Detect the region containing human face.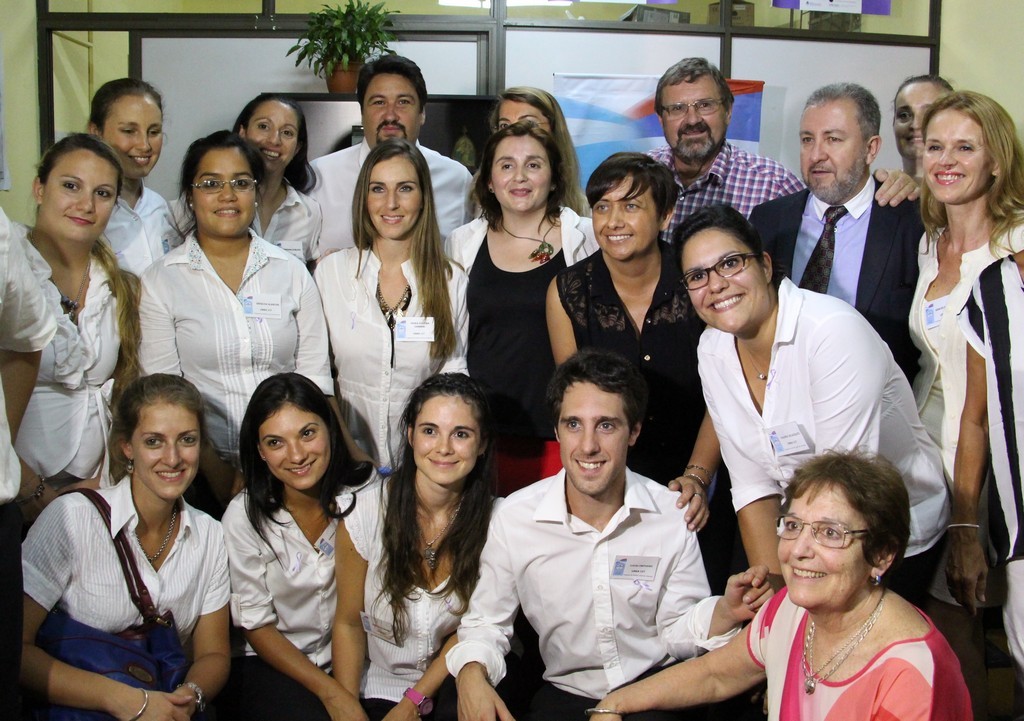
(194,157,258,242).
